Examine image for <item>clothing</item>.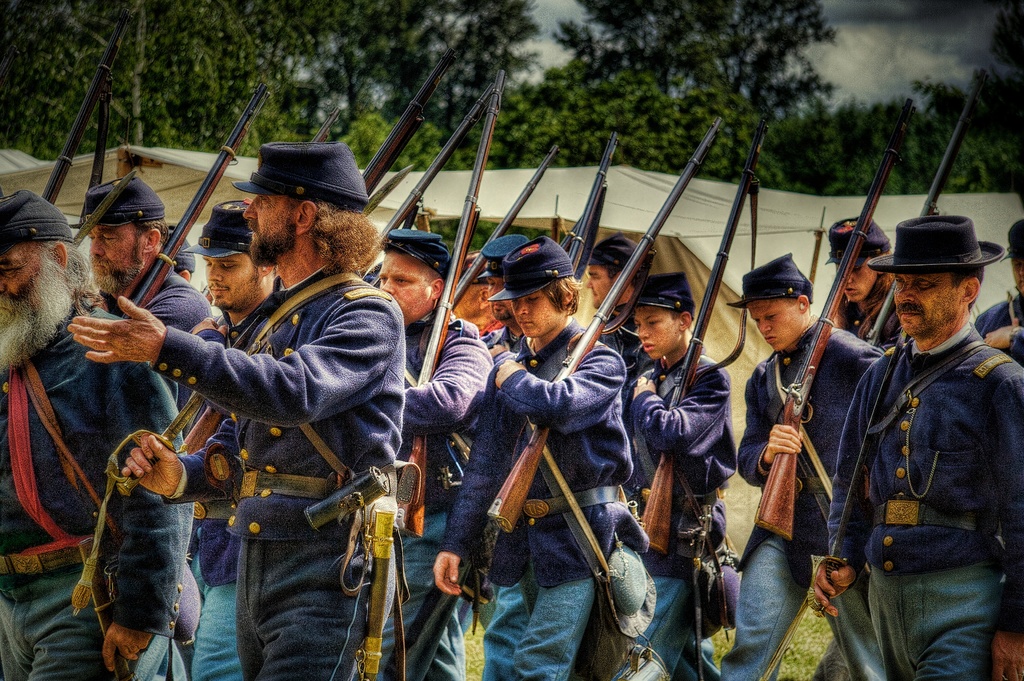
Examination result: <bbox>826, 280, 906, 351</bbox>.
